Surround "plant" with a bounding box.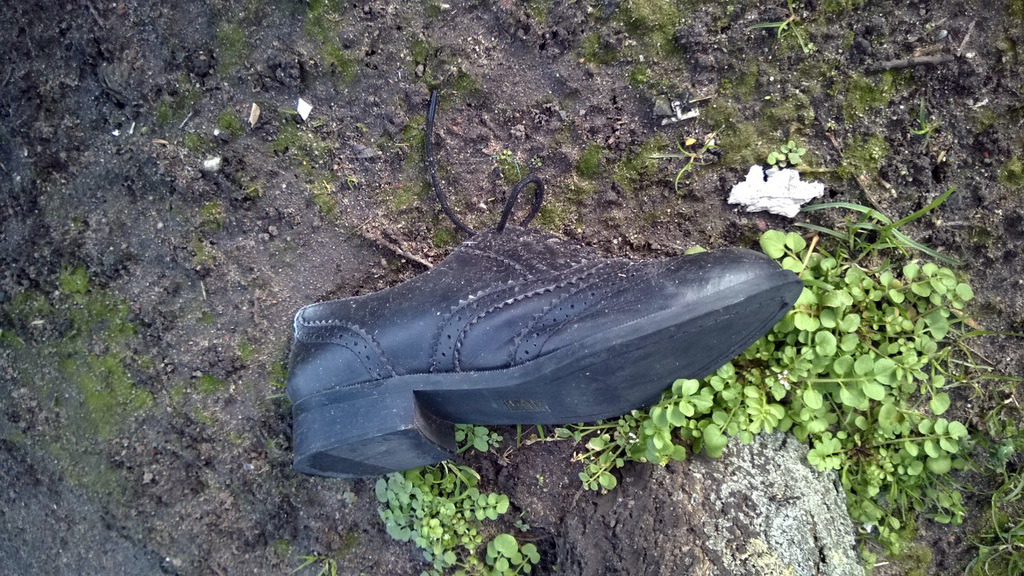
[348,465,547,556].
